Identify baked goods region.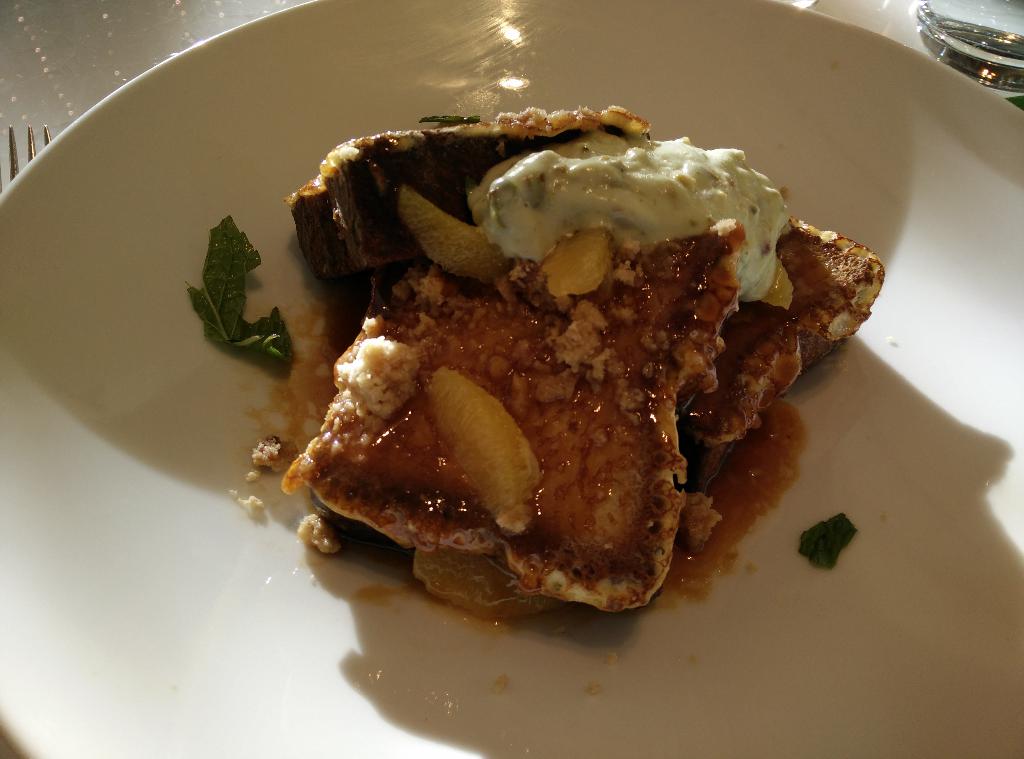
Region: 285, 145, 842, 625.
